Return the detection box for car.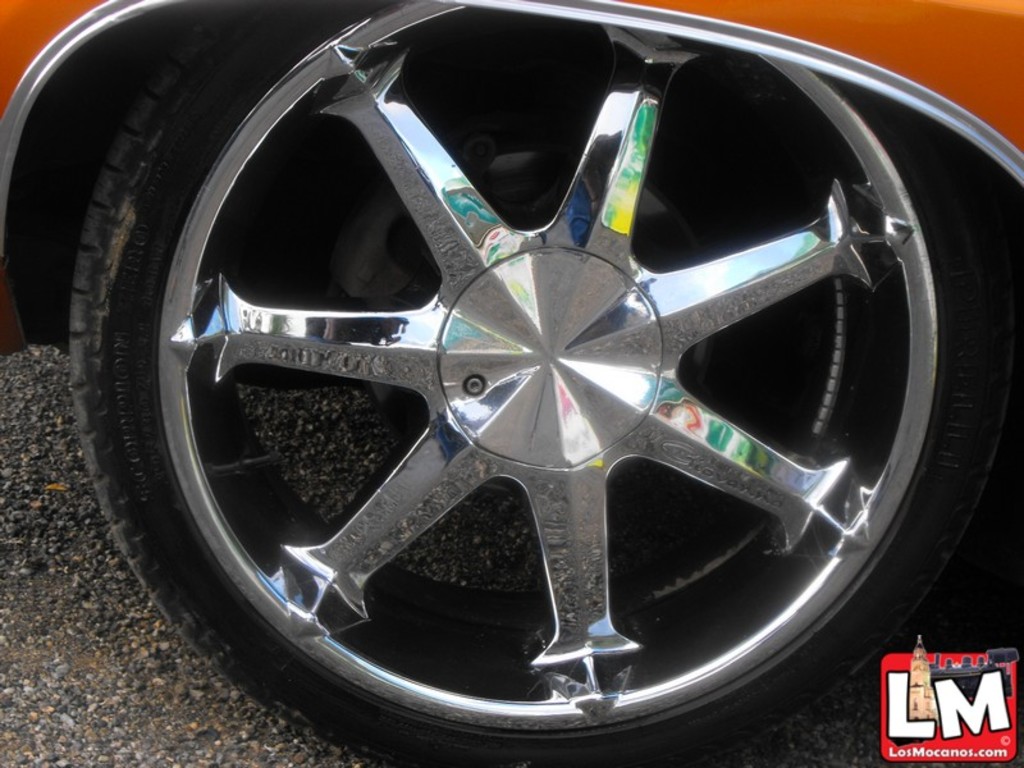
rect(0, 0, 1023, 767).
